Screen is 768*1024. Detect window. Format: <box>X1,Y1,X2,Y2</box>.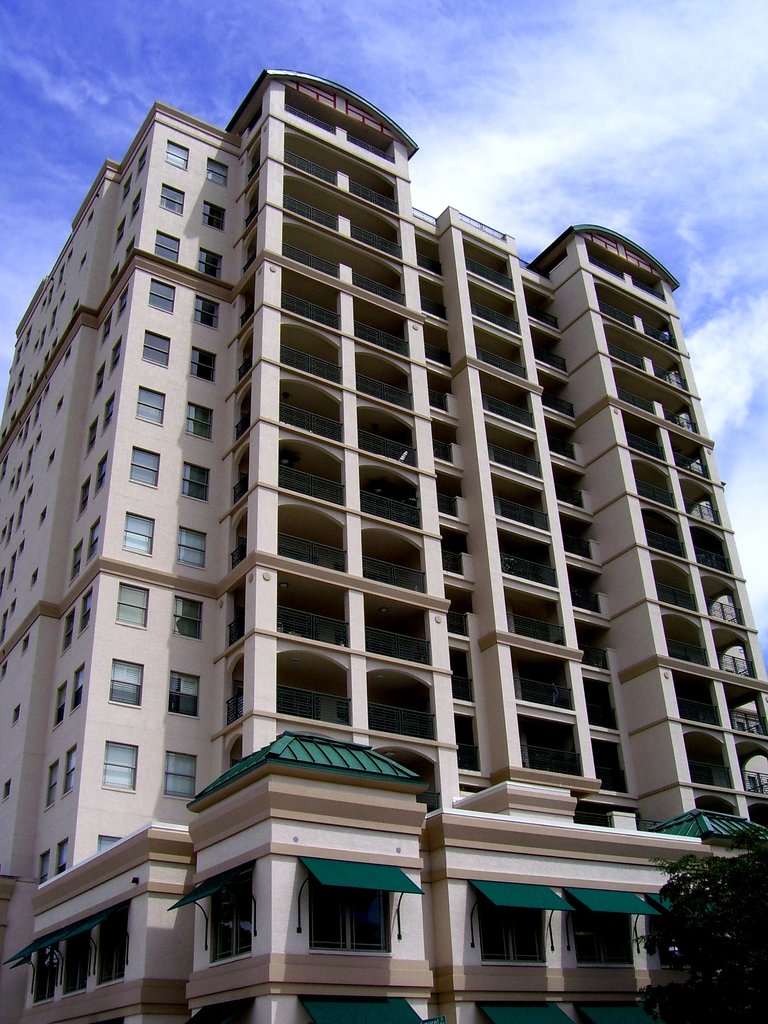
<box>209,198,226,232</box>.
